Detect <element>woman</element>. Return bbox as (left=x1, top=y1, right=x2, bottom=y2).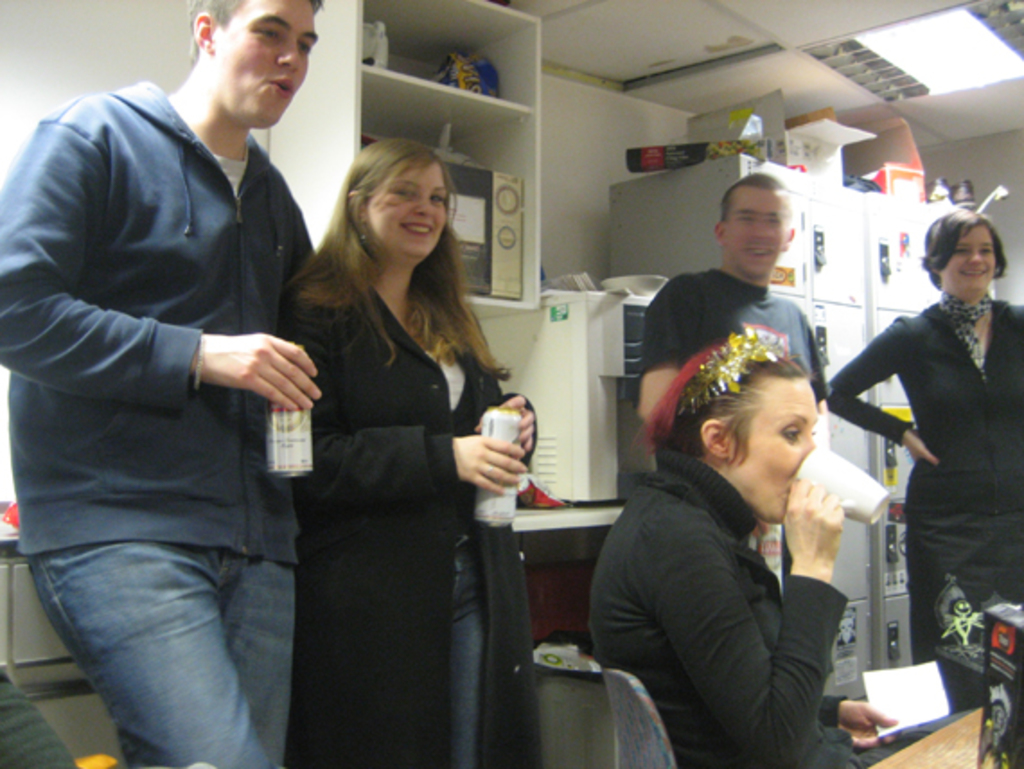
(left=817, top=208, right=1022, bottom=719).
